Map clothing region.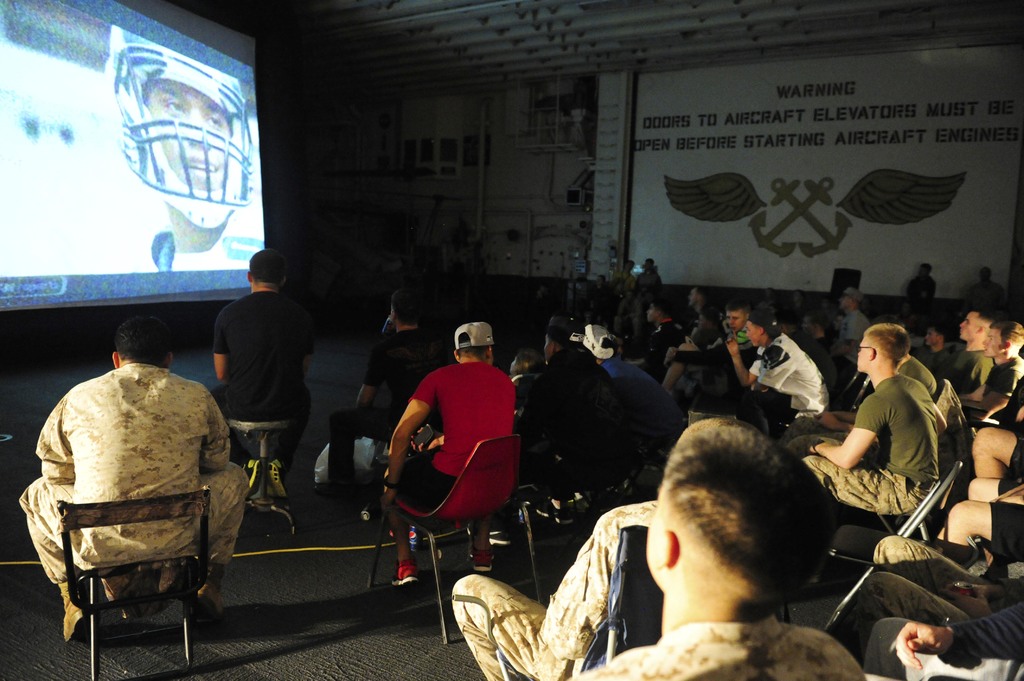
Mapped to 953:348:996:401.
